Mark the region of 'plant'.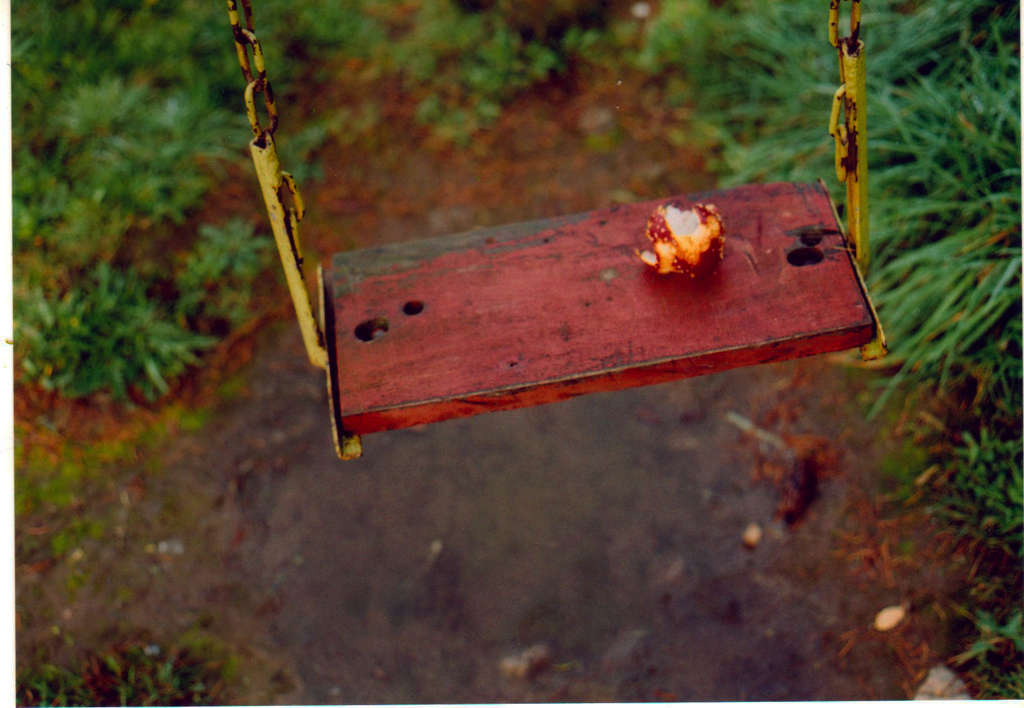
Region: left=9, top=422, right=202, bottom=567.
